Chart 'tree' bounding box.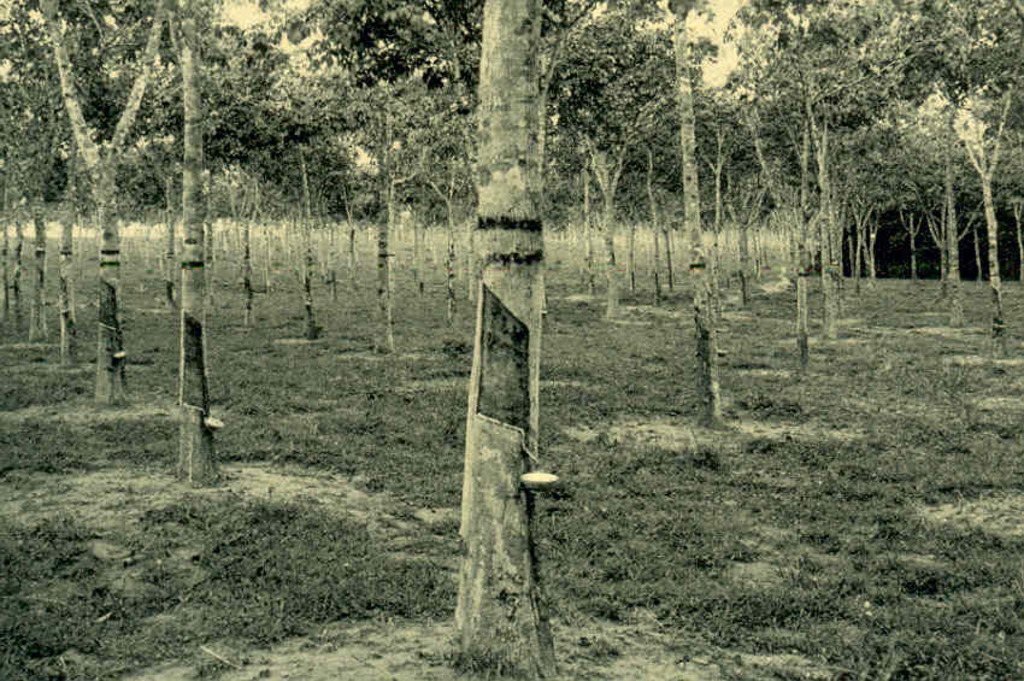
Charted: Rect(265, 1, 720, 679).
